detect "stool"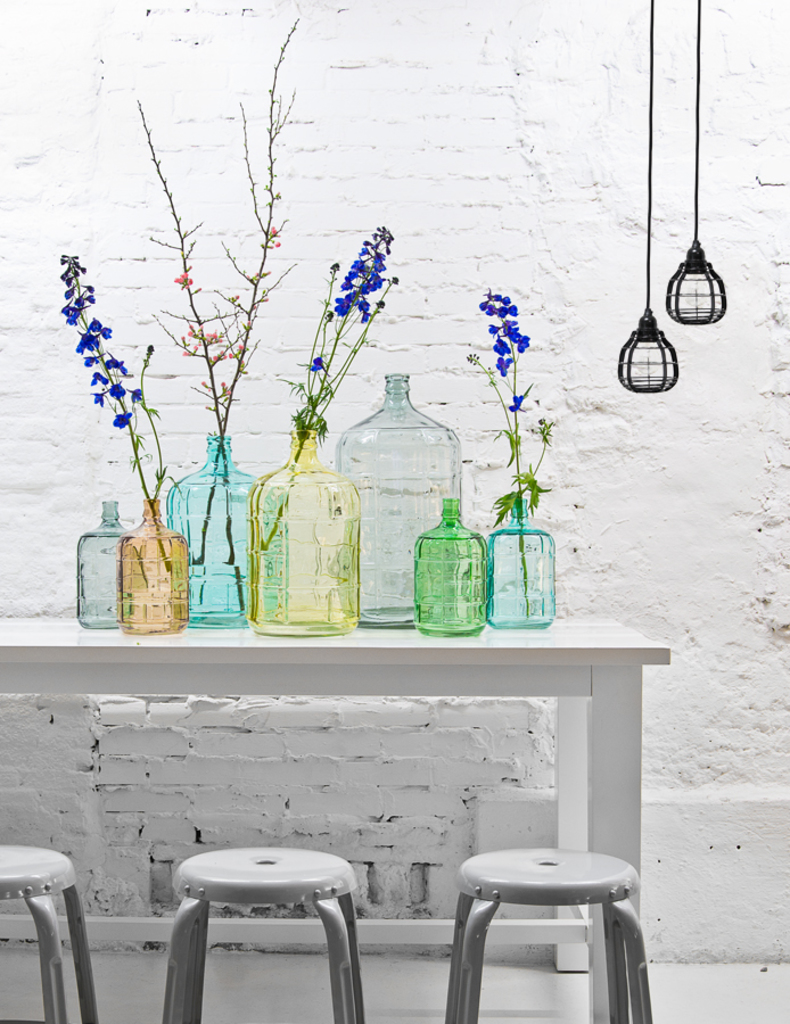
bbox=[156, 847, 376, 1023]
